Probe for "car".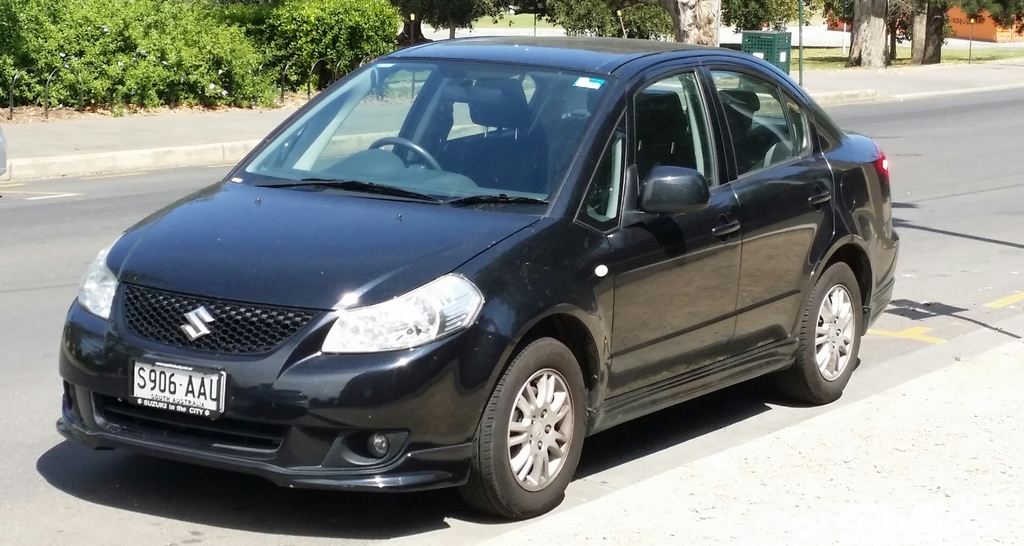
Probe result: 52,24,913,532.
